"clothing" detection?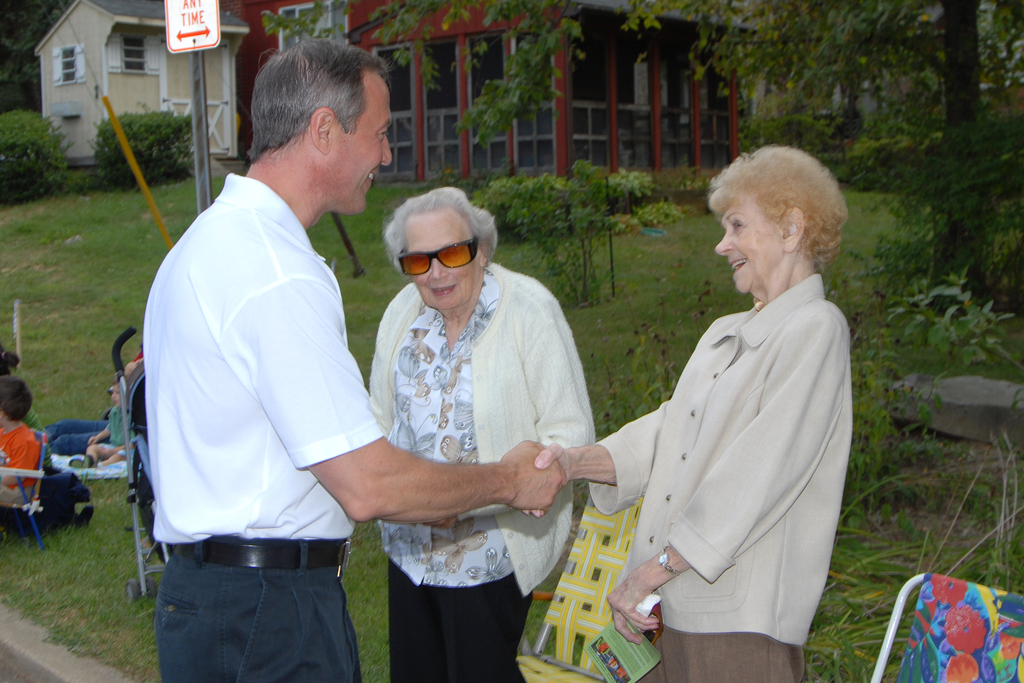
detection(605, 273, 853, 682)
